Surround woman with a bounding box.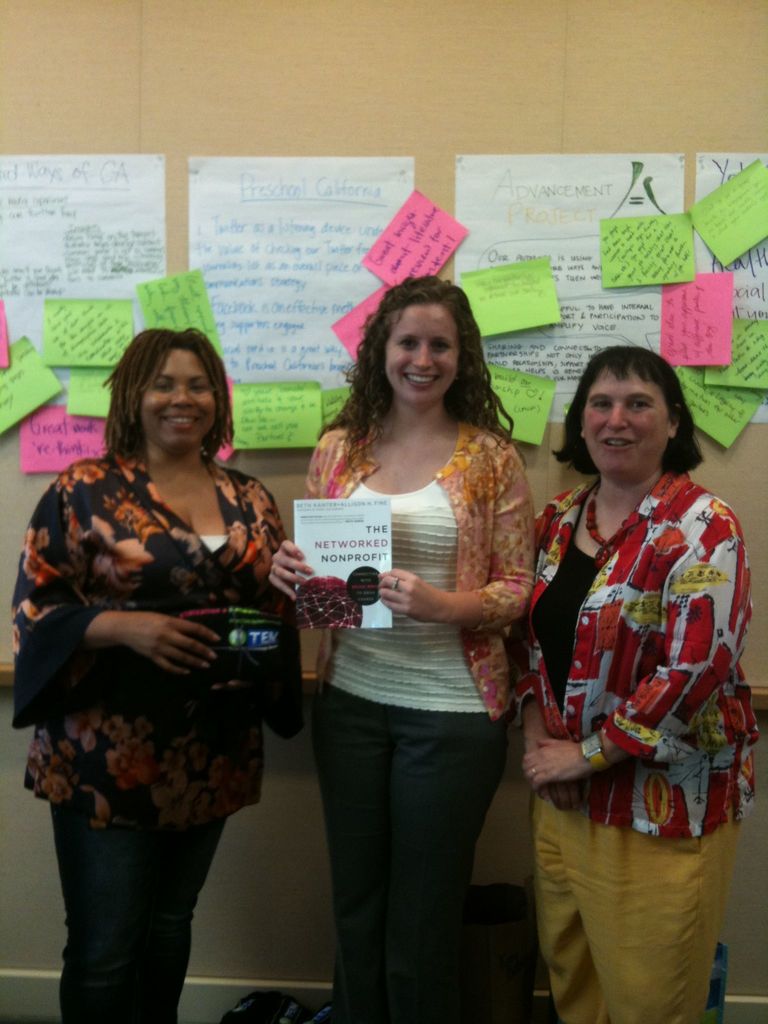
Rect(506, 347, 760, 1023).
